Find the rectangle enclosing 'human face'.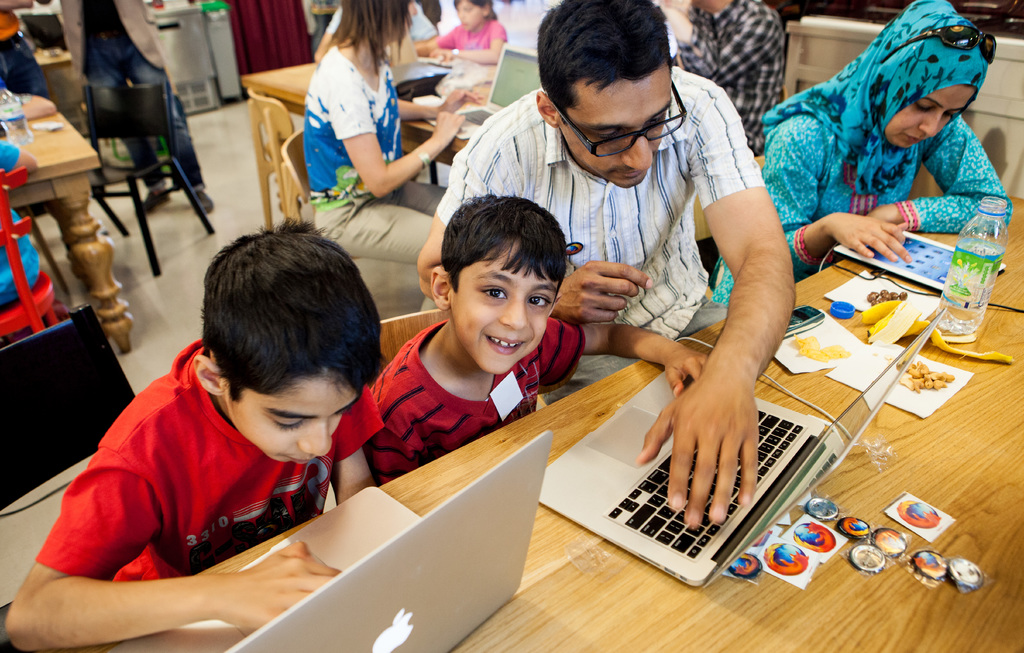
pyautogui.locateOnScreen(230, 380, 356, 464).
